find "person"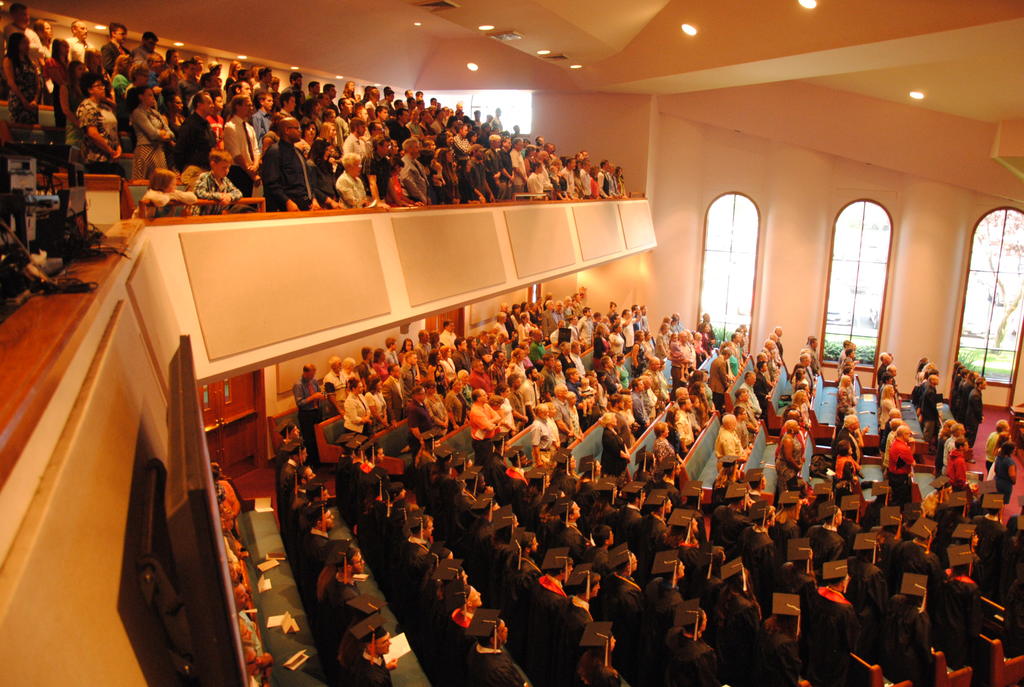
x1=198 y1=150 x2=241 y2=216
